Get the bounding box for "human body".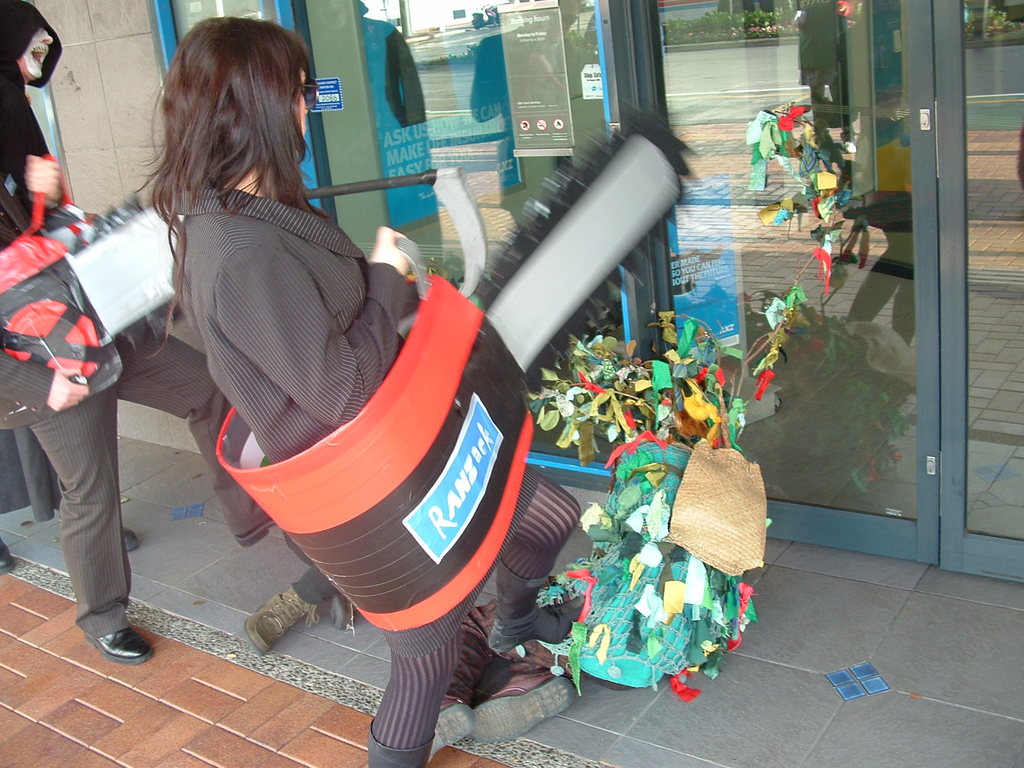
bbox=[0, 154, 282, 662].
